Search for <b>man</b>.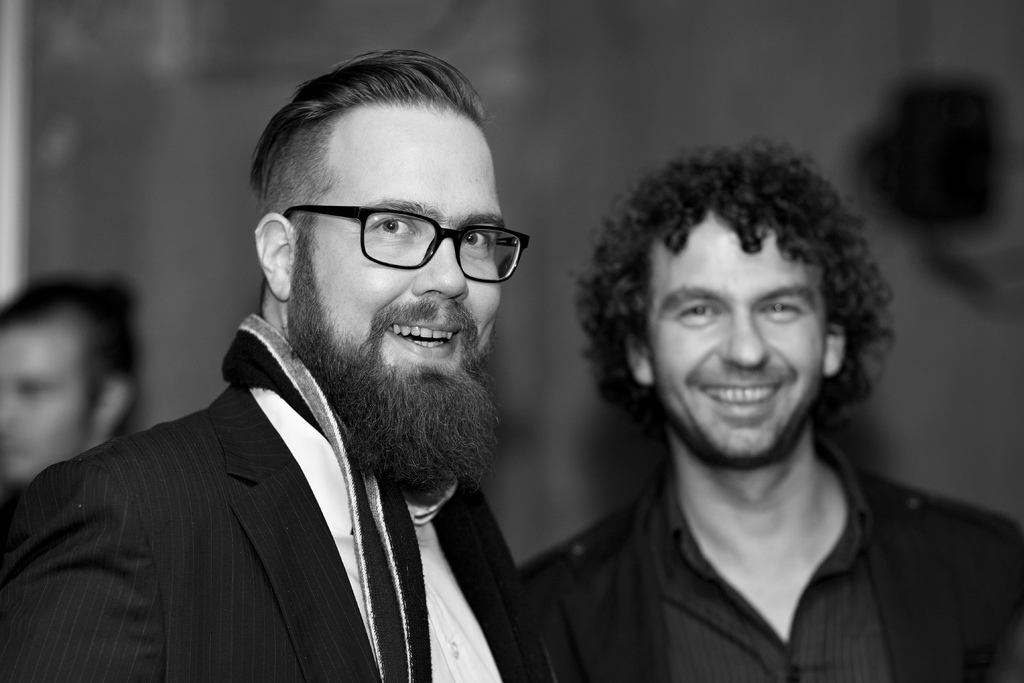
Found at locate(20, 94, 633, 679).
